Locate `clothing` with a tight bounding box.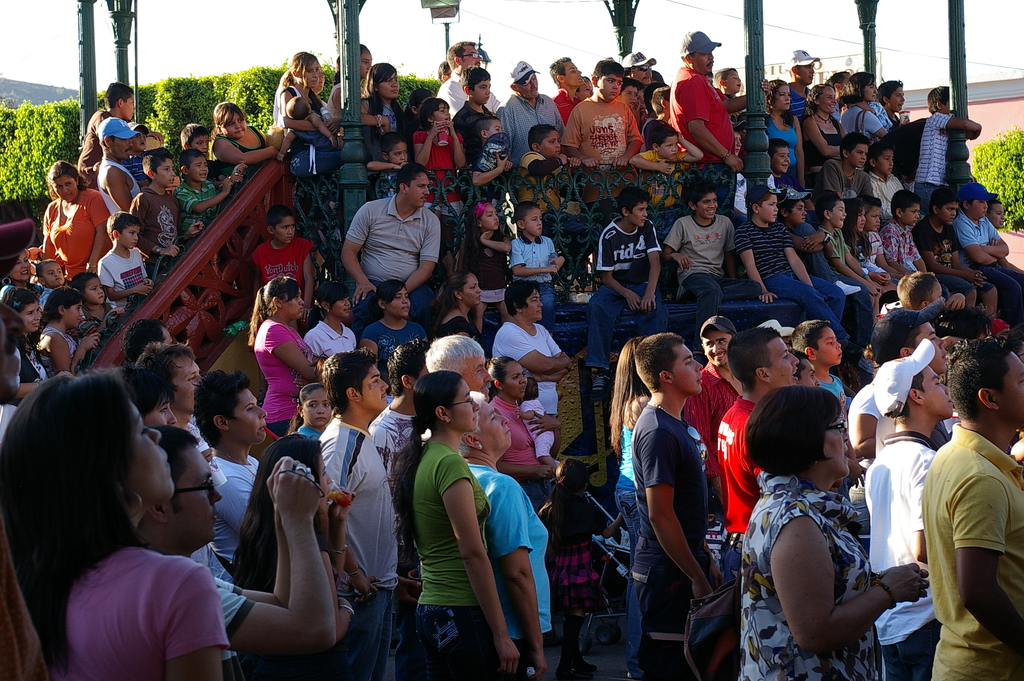
472:224:511:303.
